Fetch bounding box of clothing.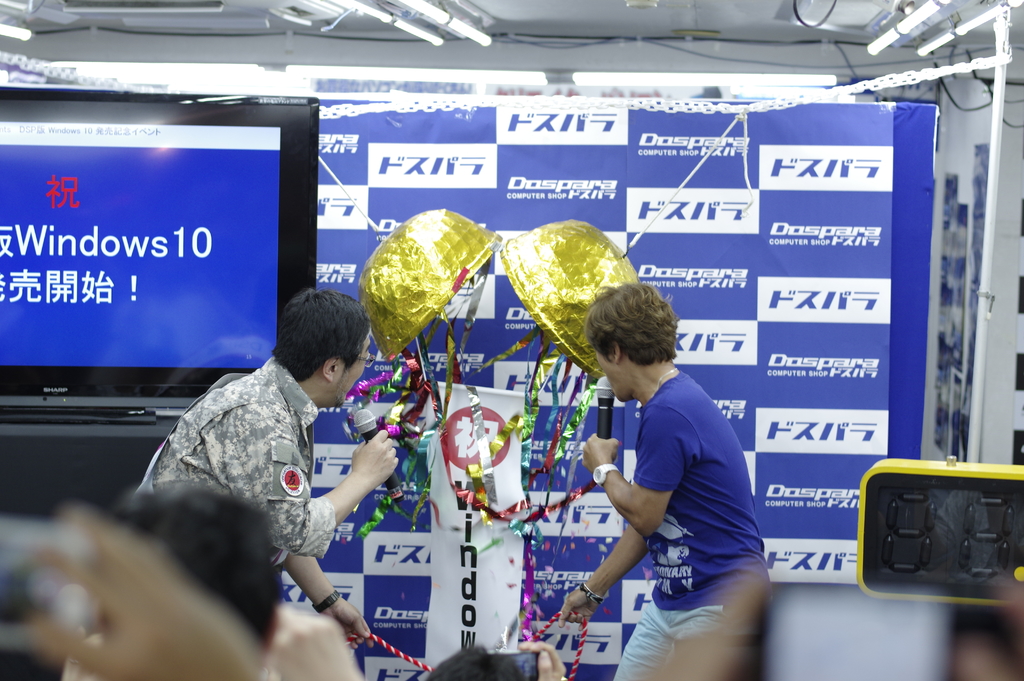
Bbox: x1=84, y1=357, x2=383, y2=656.
